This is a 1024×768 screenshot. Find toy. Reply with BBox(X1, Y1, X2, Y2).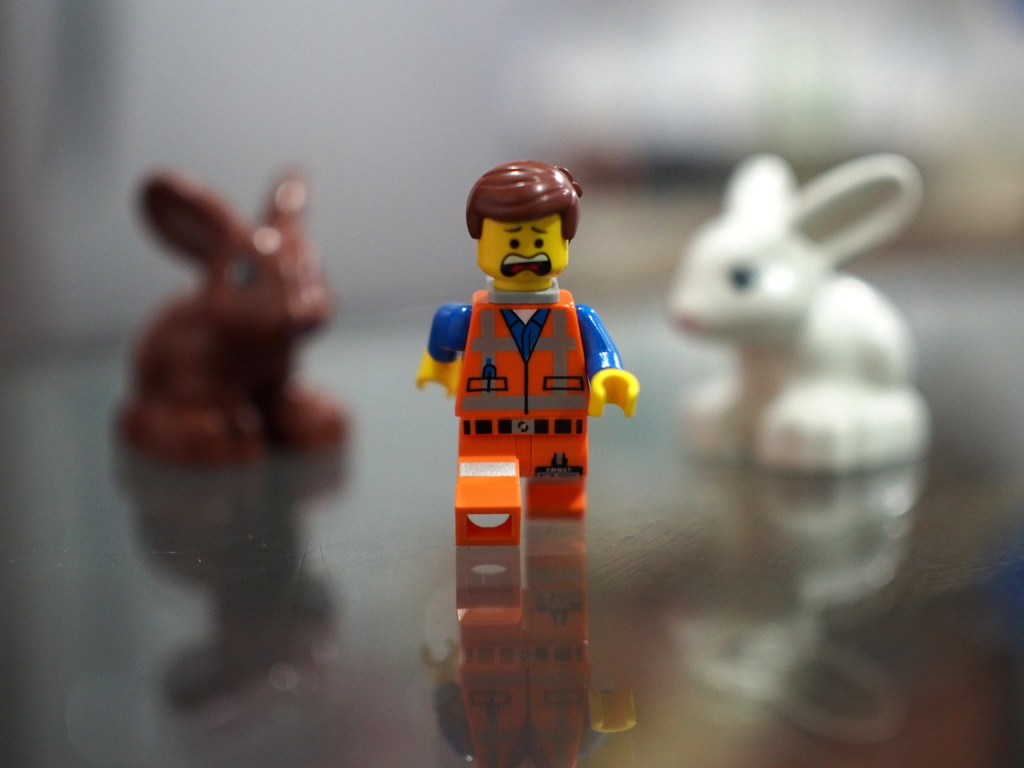
BBox(453, 447, 519, 548).
